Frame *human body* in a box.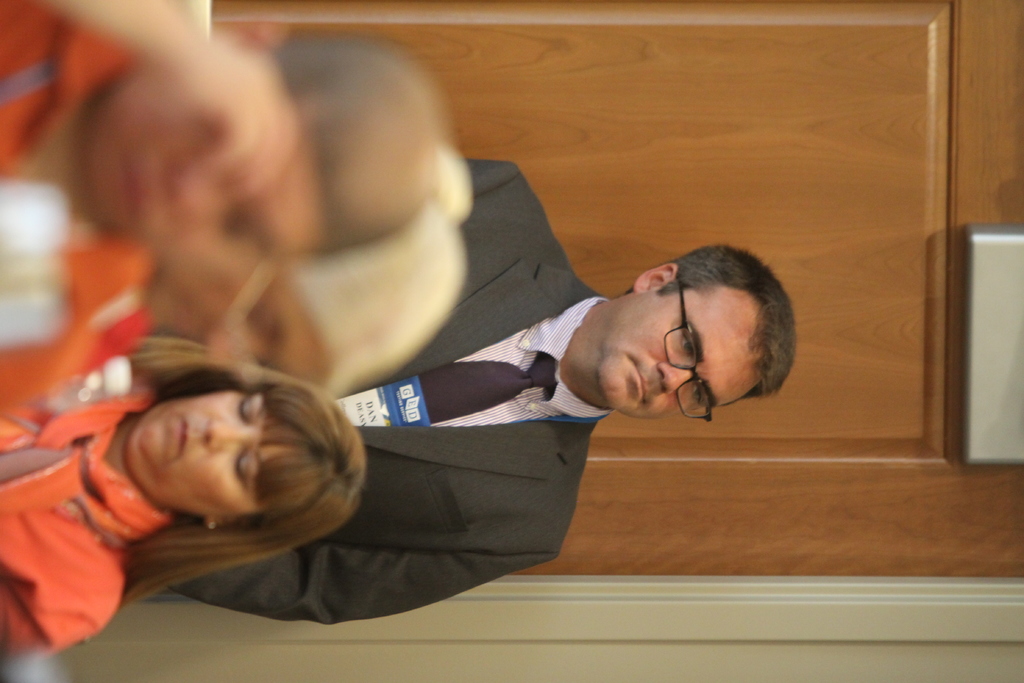
[left=271, top=245, right=802, bottom=621].
